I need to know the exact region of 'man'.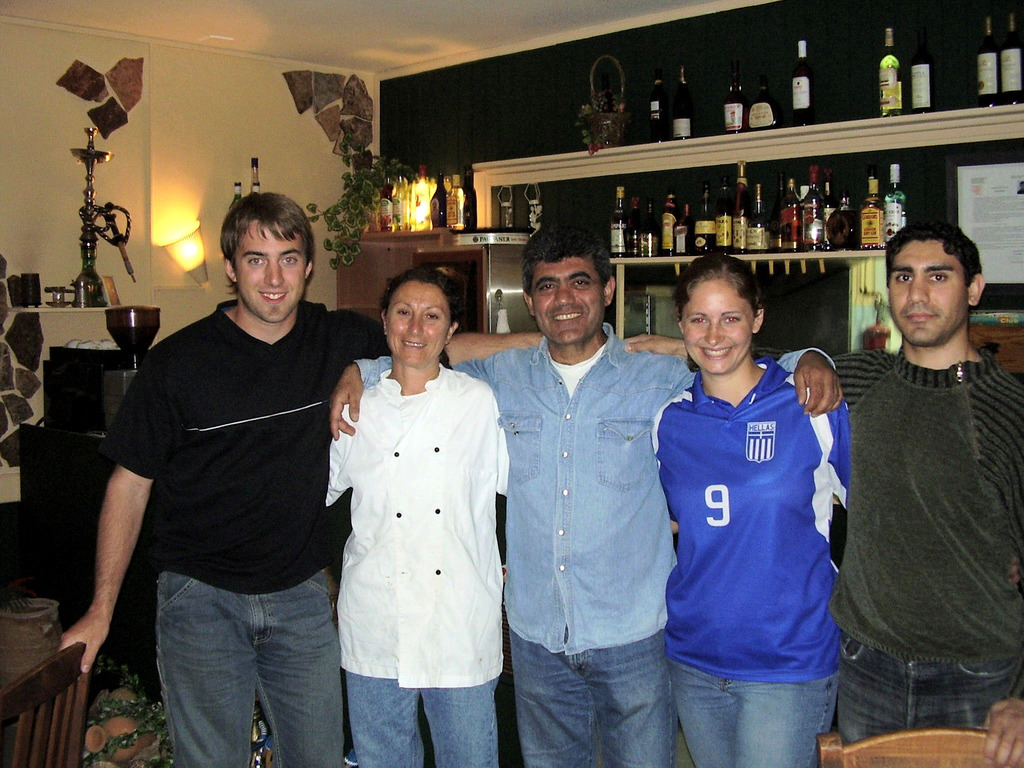
Region: bbox=[58, 192, 543, 767].
